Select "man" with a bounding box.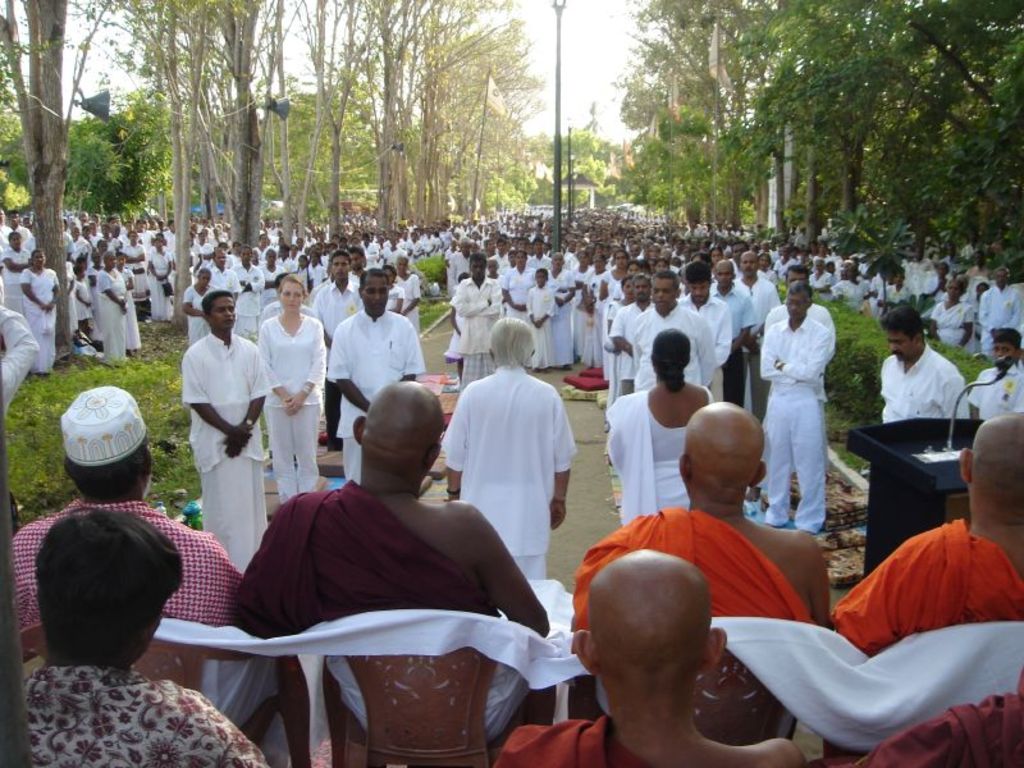
498:549:812:767.
